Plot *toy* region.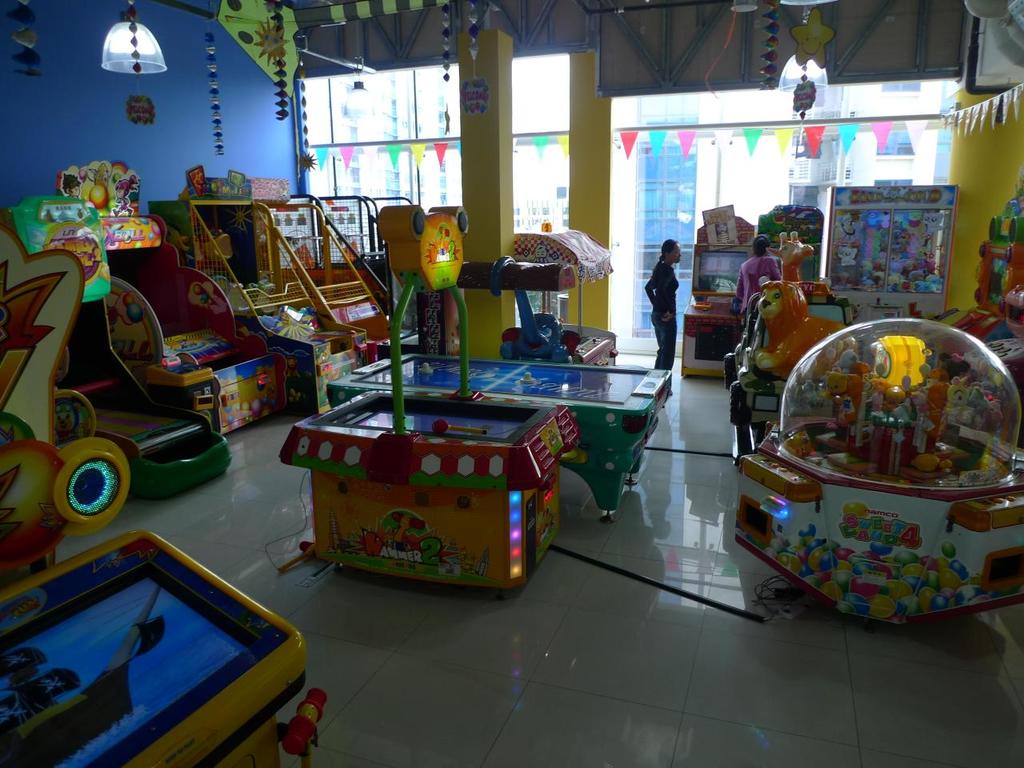
Plotted at 930/214/1023/395.
